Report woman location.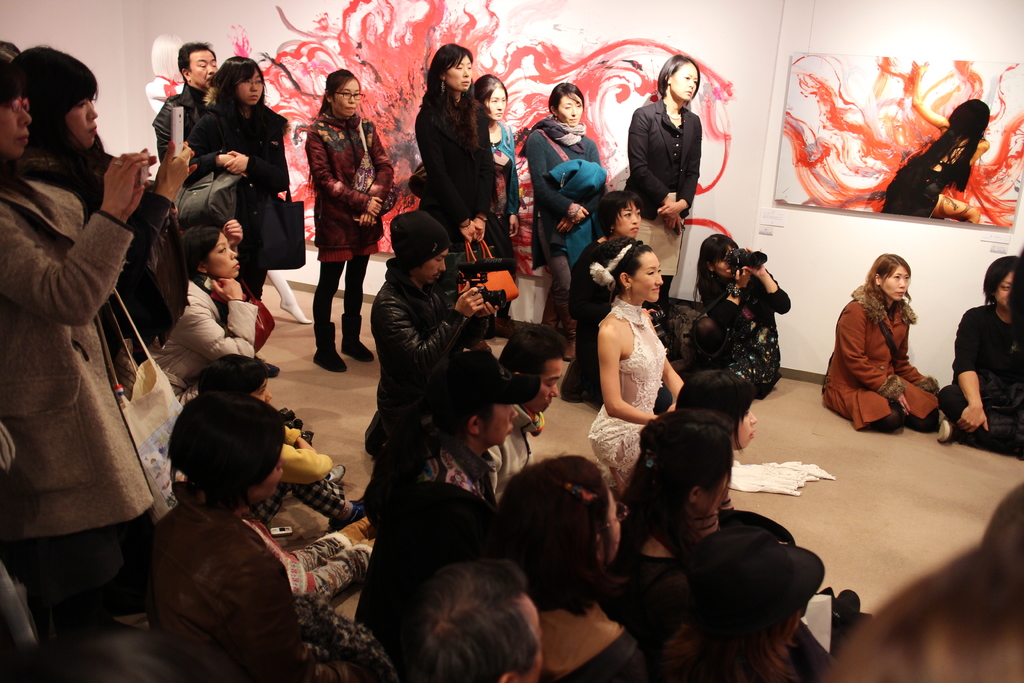
Report: crop(136, 388, 339, 682).
